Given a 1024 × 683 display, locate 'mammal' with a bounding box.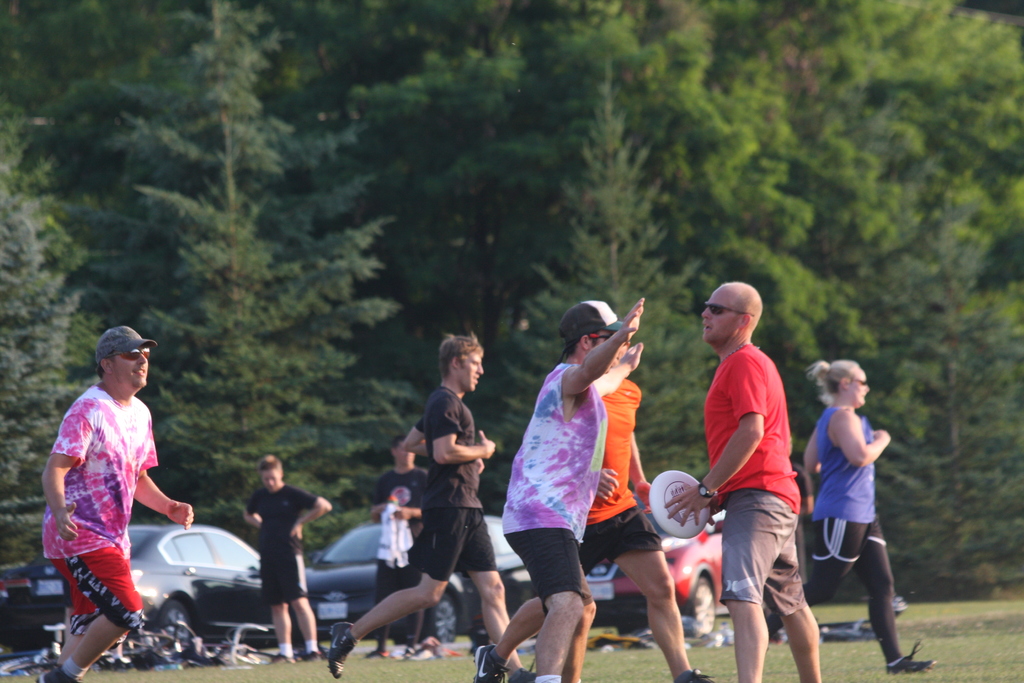
Located: detection(566, 330, 702, 682).
